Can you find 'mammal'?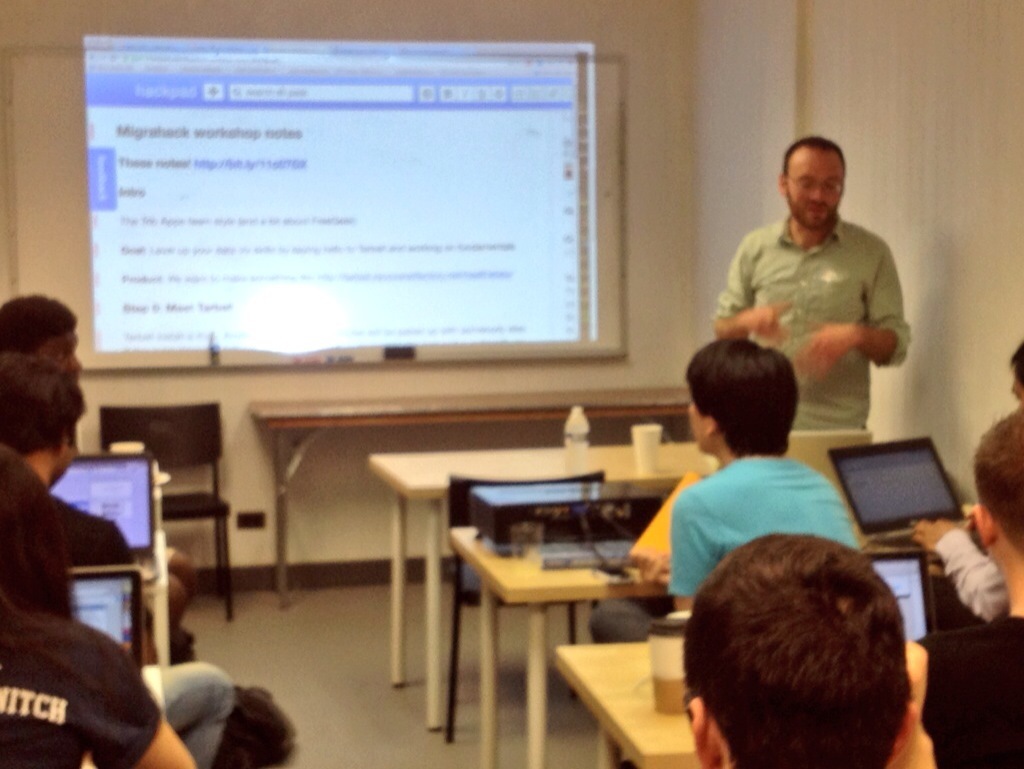
Yes, bounding box: 1005/339/1023/403.
